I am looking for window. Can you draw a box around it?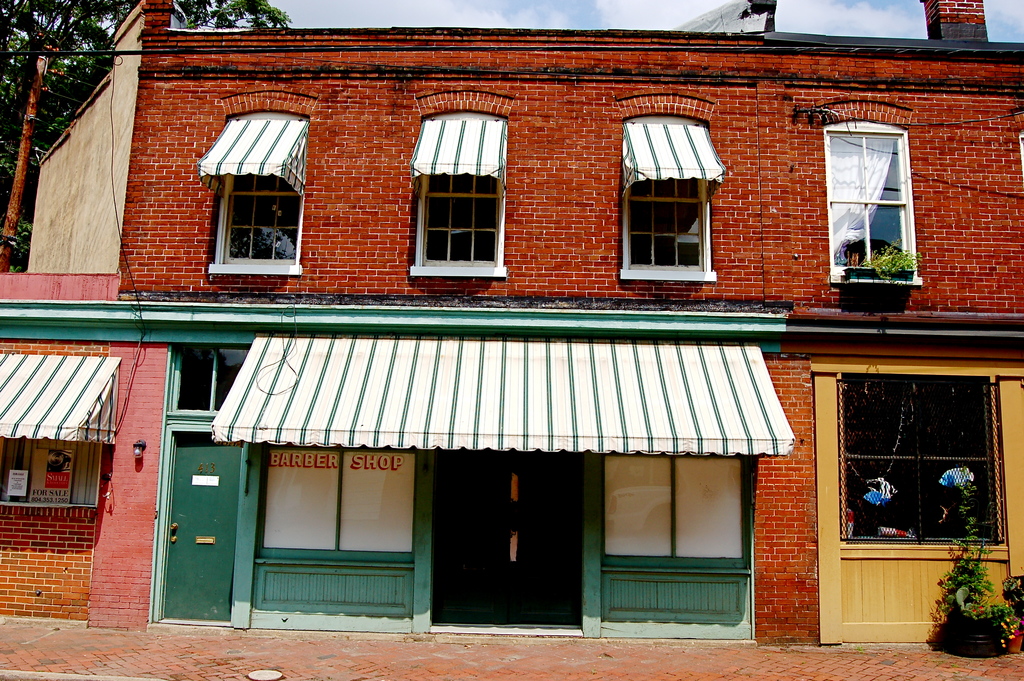
Sure, the bounding box is bbox=(0, 352, 124, 511).
